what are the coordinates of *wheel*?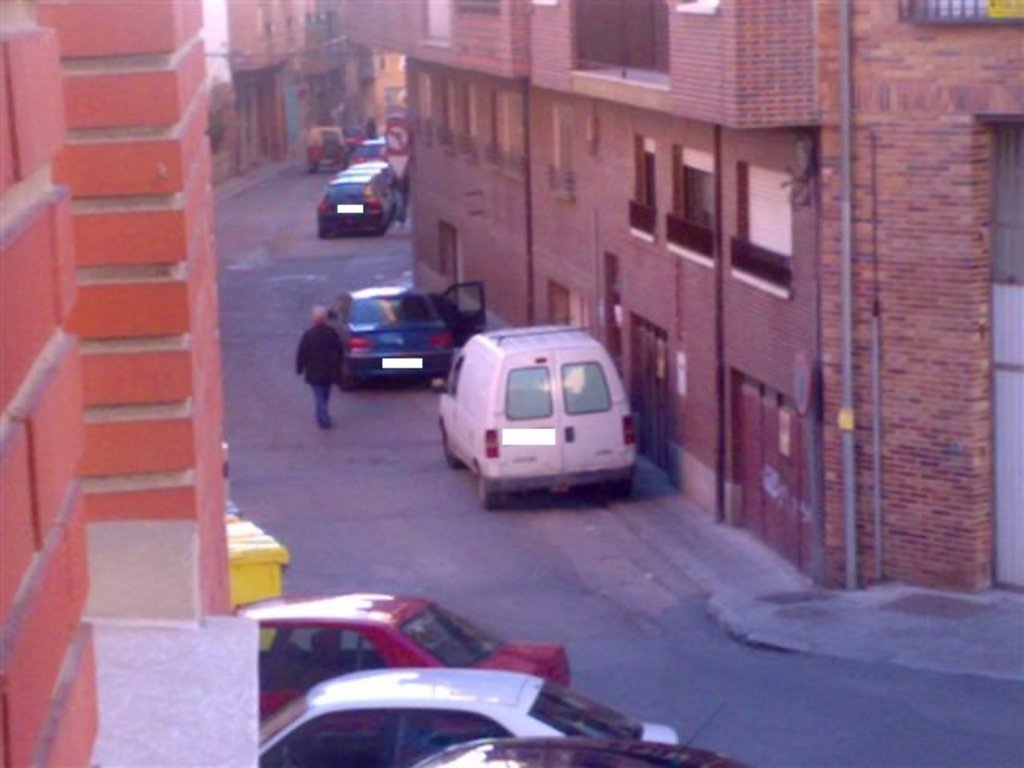
bbox(611, 478, 629, 493).
